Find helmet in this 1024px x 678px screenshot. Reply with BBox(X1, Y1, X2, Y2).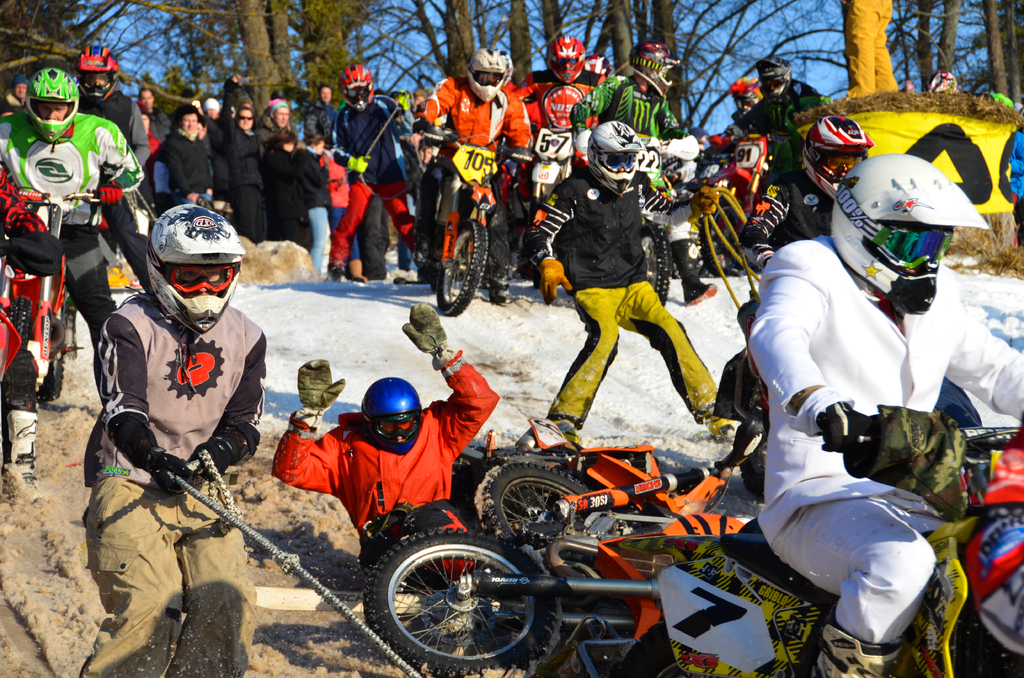
BBox(588, 118, 646, 201).
